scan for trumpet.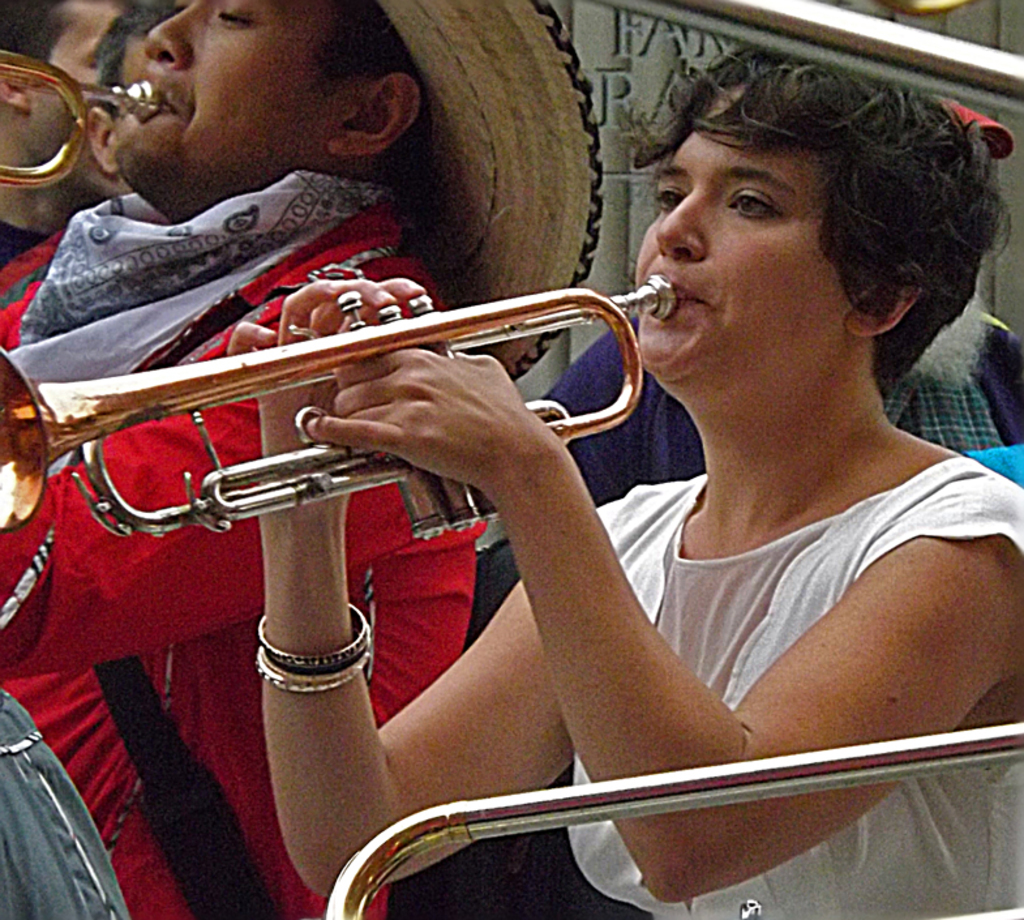
Scan result: <region>0, 273, 673, 538</region>.
